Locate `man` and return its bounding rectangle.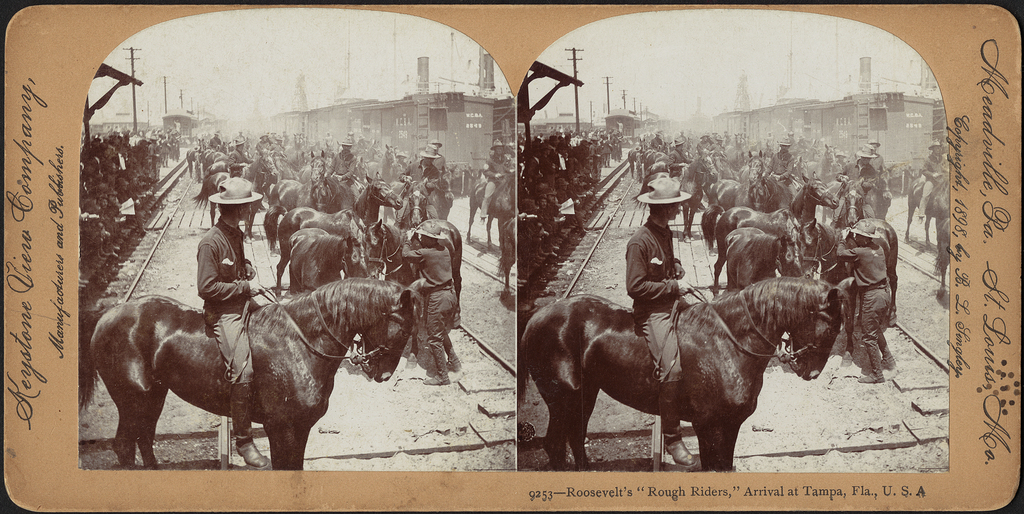
{"x1": 628, "y1": 178, "x2": 692, "y2": 464}.
